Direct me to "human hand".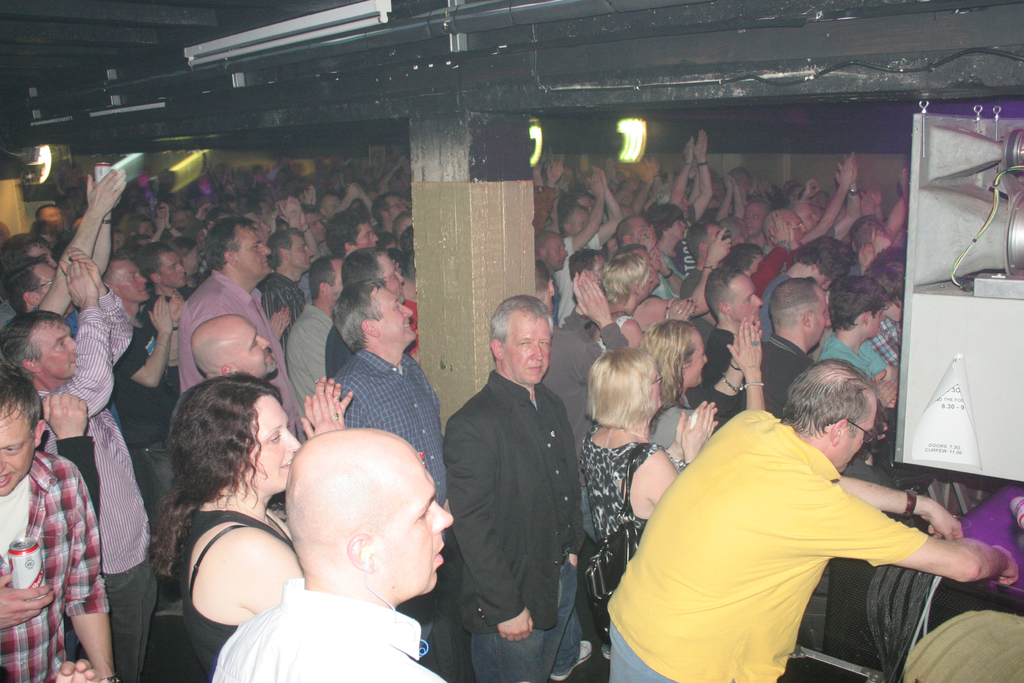
Direction: detection(730, 174, 740, 192).
